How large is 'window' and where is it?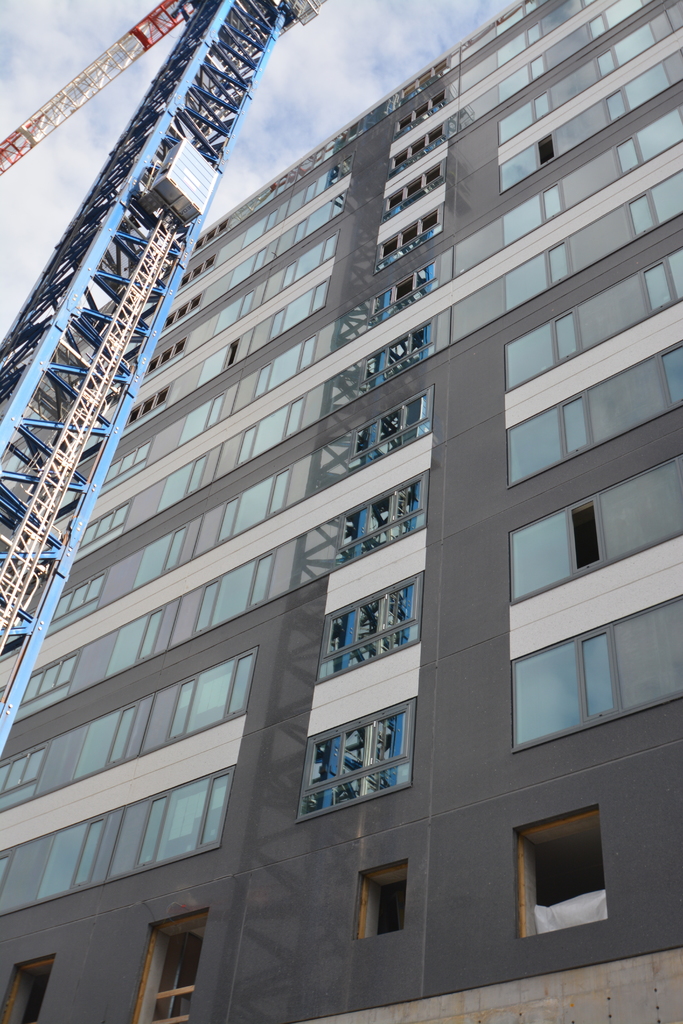
Bounding box: bbox=(152, 450, 211, 513).
